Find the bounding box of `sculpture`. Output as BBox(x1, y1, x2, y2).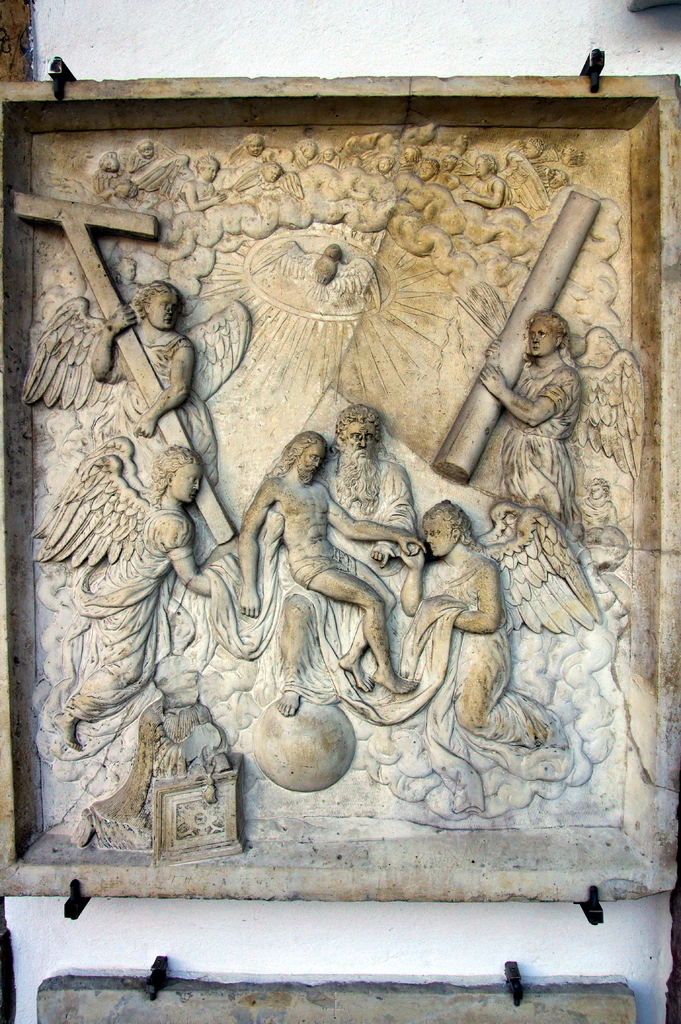
BBox(6, 125, 664, 844).
